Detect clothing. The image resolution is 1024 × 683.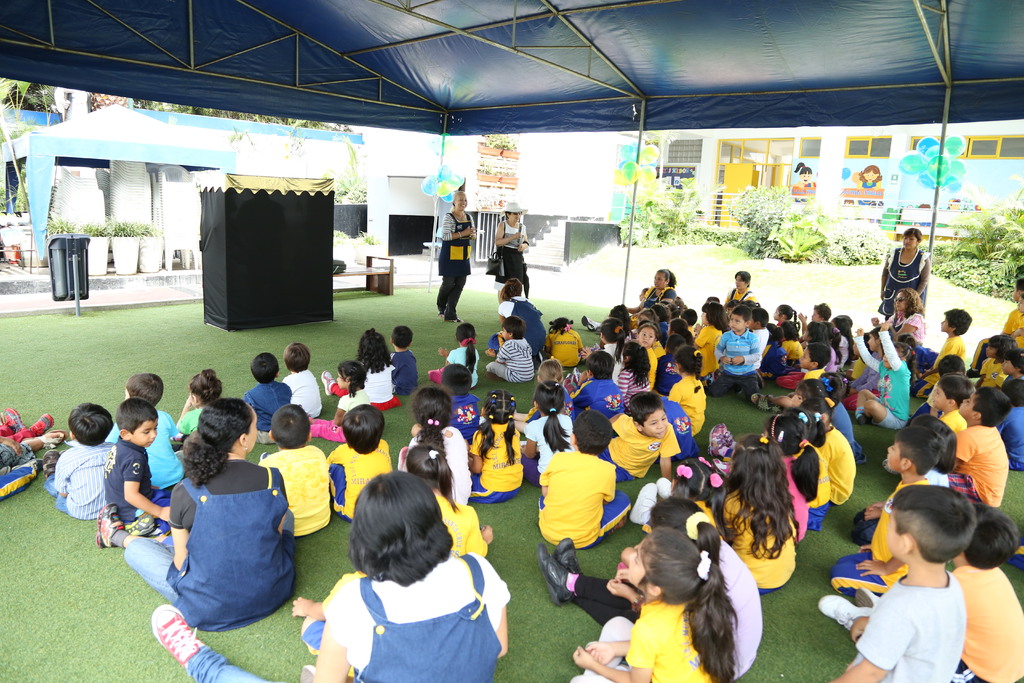
detection(187, 558, 511, 682).
